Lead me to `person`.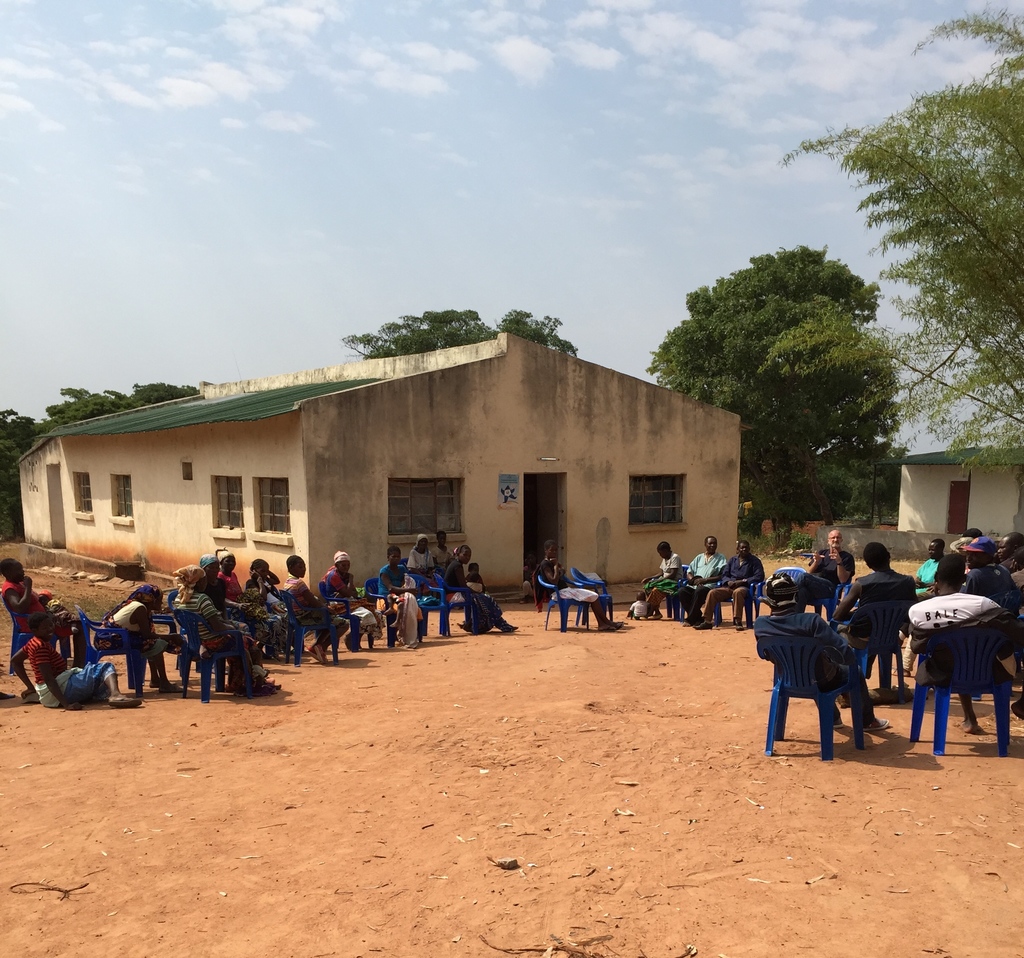
Lead to region(170, 565, 268, 698).
